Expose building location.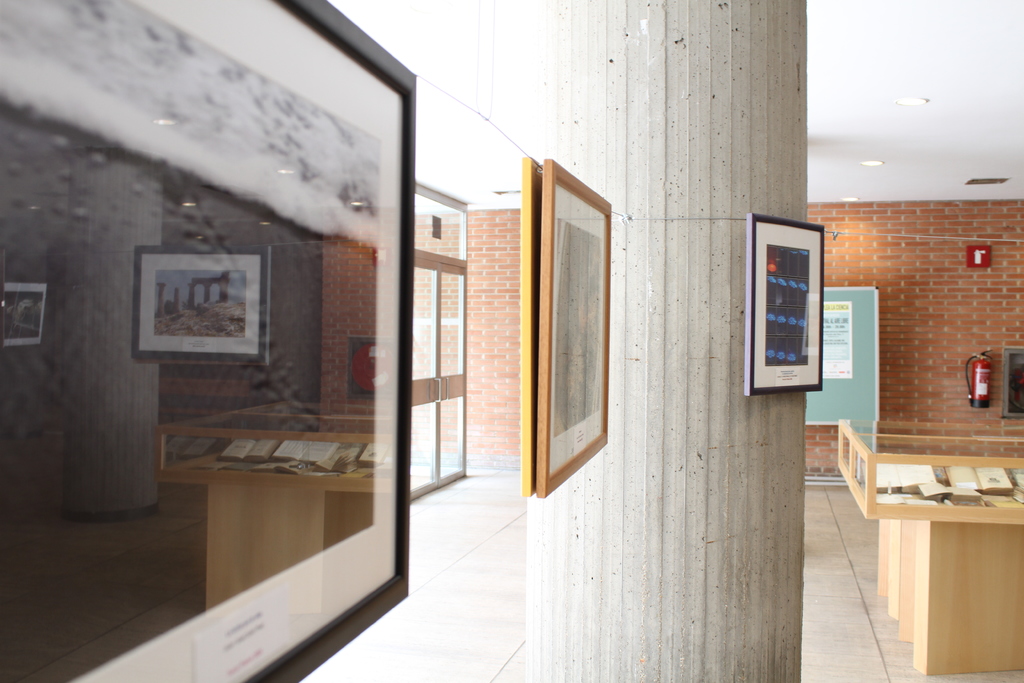
Exposed at (0,0,1023,680).
